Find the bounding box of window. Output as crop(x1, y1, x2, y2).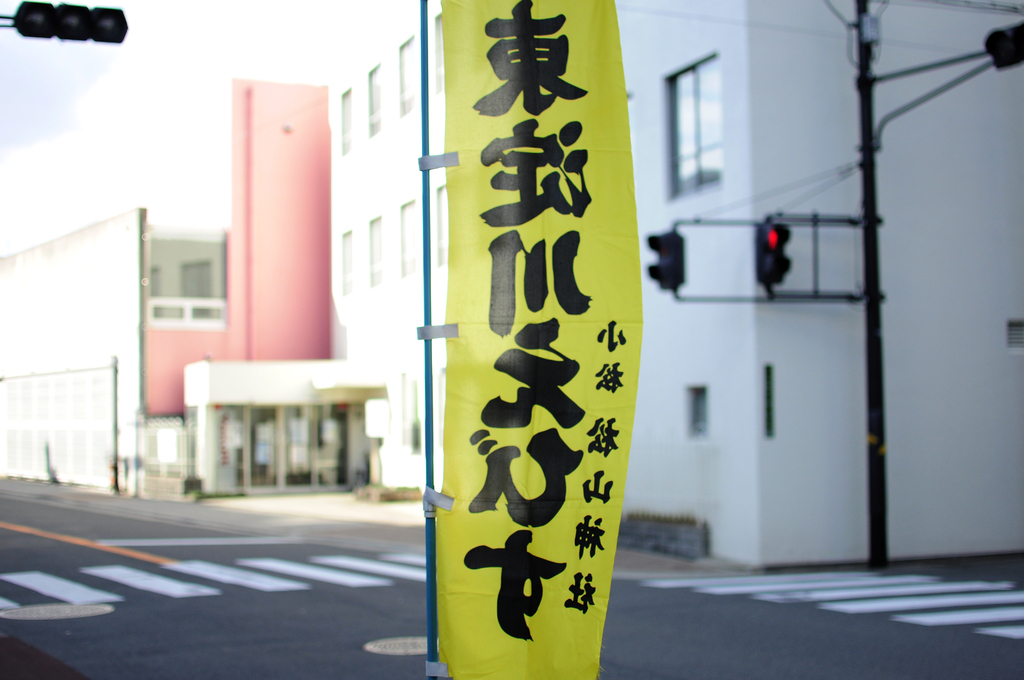
crop(366, 63, 382, 132).
